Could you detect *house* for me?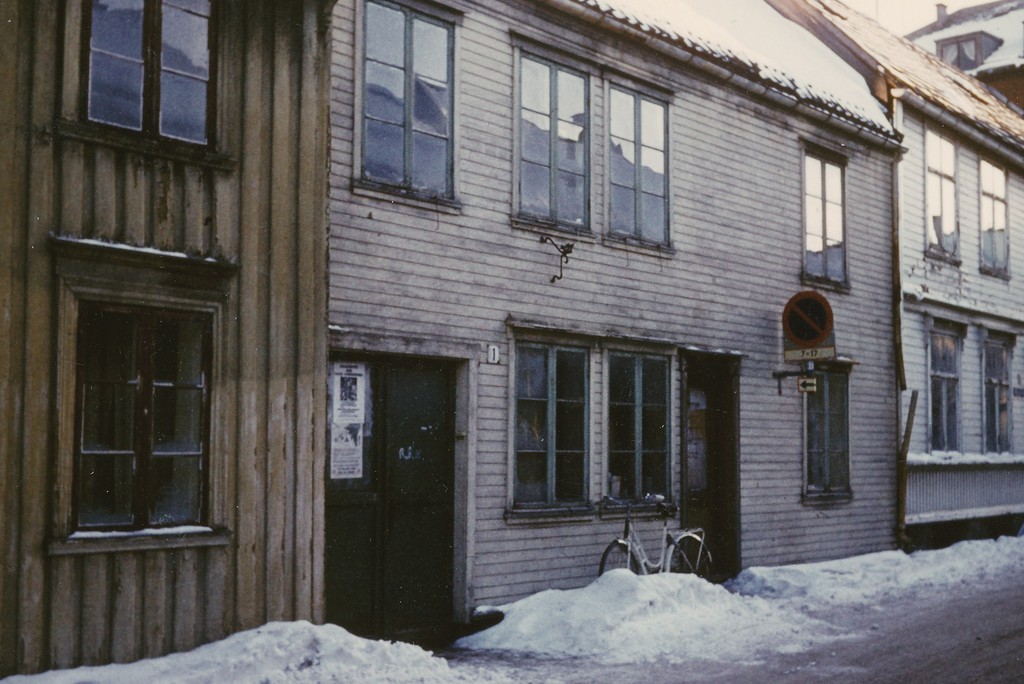
Detection result: [2, 3, 319, 675].
